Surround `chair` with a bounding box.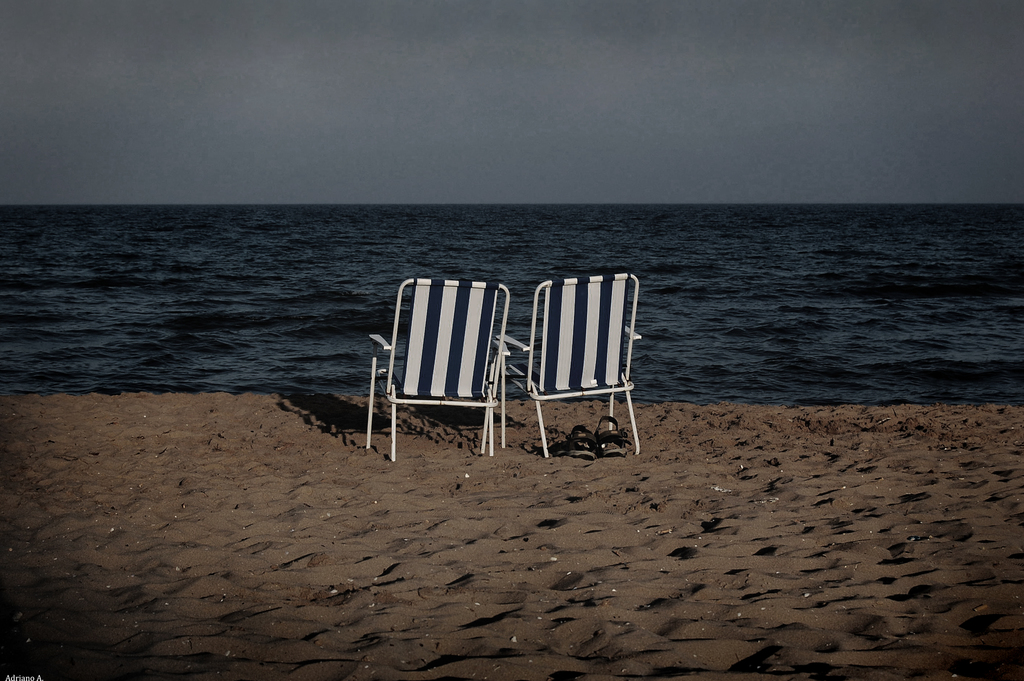
Rect(360, 267, 516, 462).
